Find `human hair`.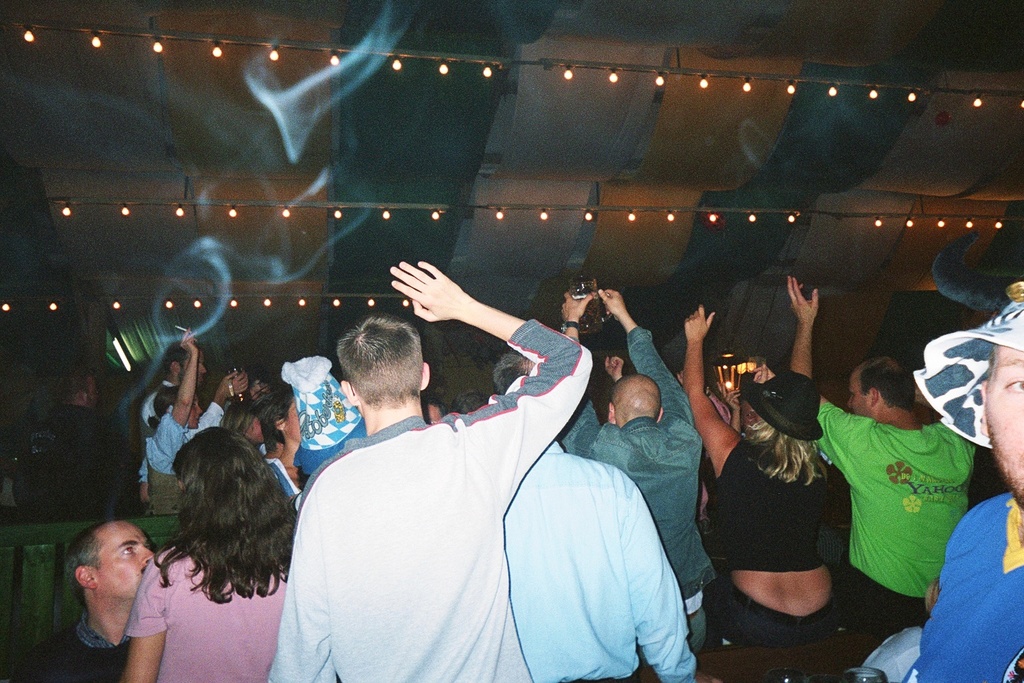
(147,380,182,433).
